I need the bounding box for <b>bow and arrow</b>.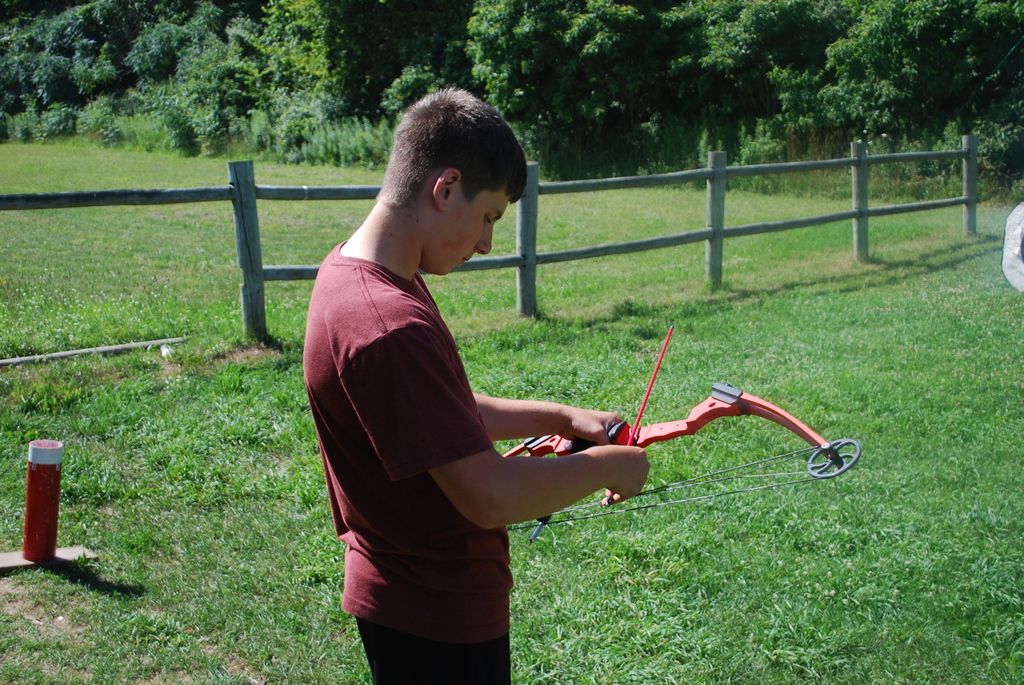
Here it is: rect(503, 327, 860, 531).
